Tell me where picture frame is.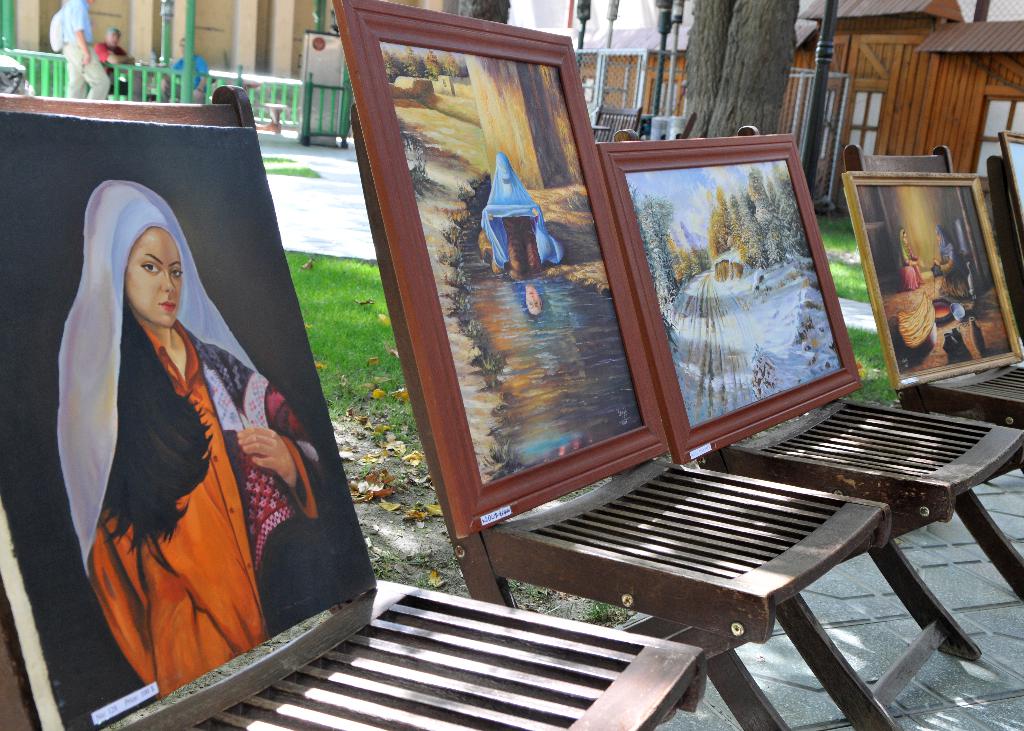
picture frame is at pyautogui.locateOnScreen(332, 2, 671, 536).
